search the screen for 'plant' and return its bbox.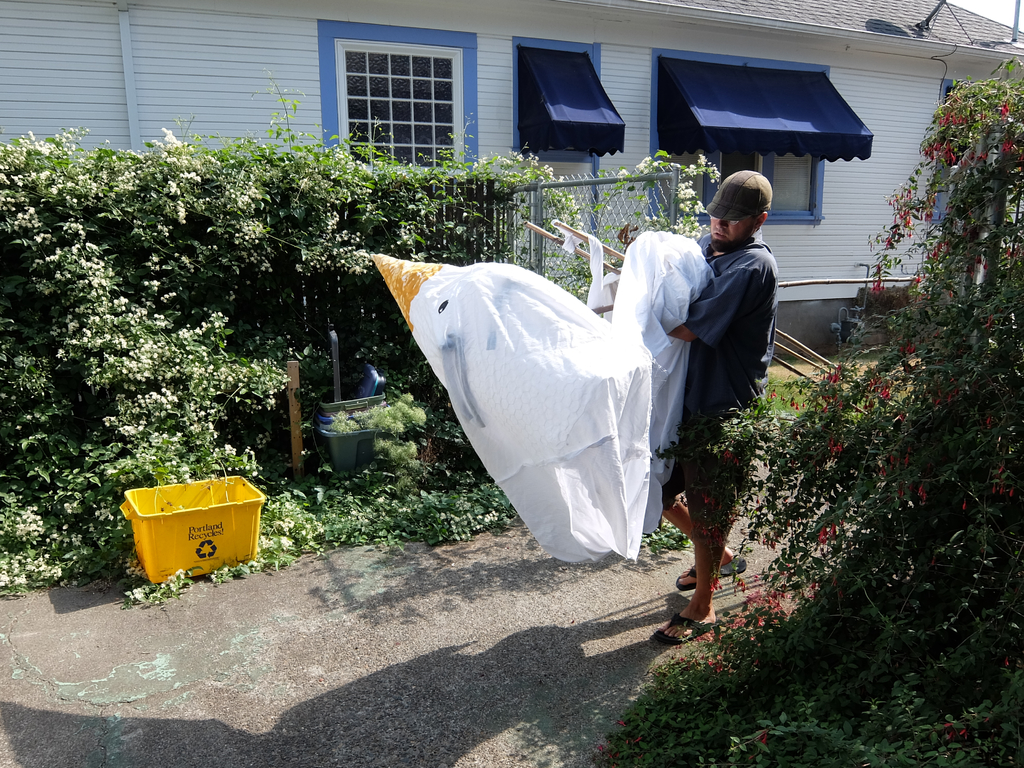
Found: (left=335, top=390, right=429, bottom=507).
